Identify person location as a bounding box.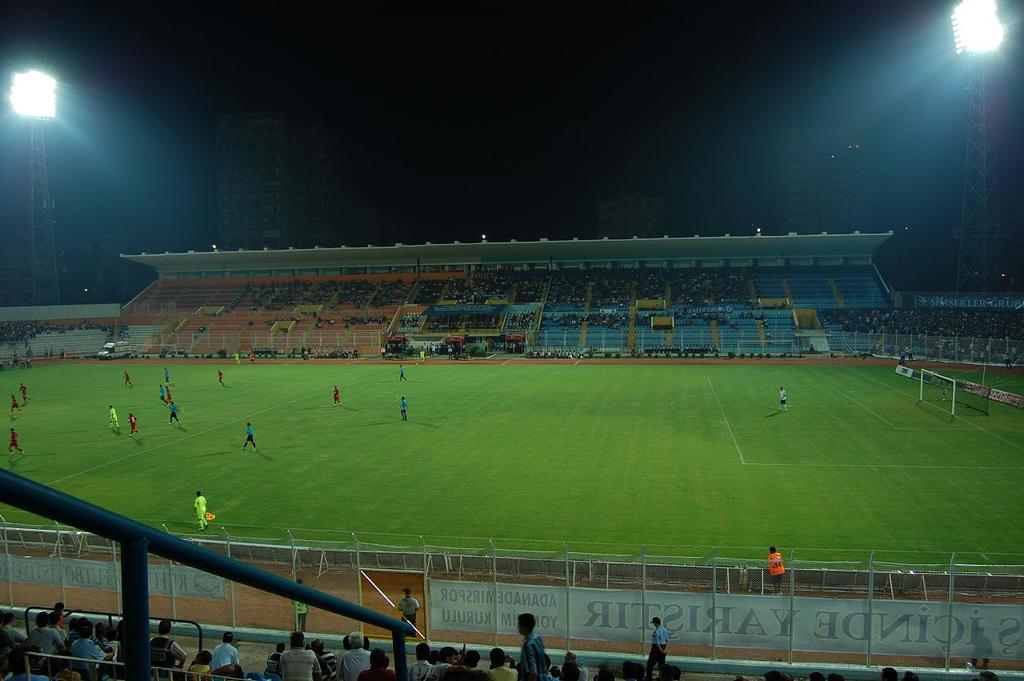
bbox=(133, 416, 138, 435).
